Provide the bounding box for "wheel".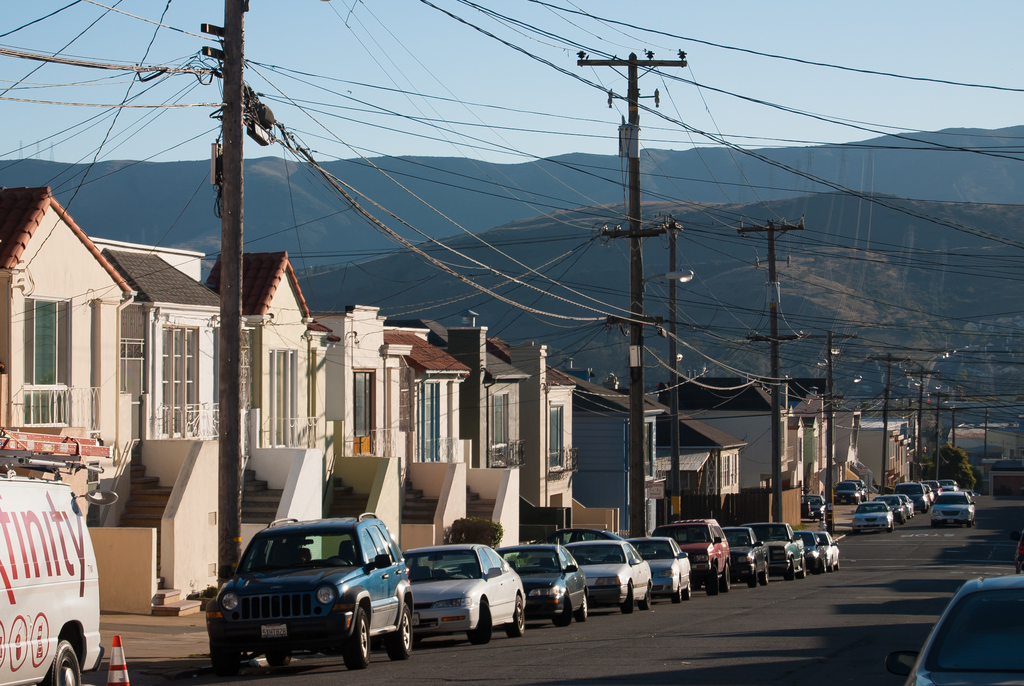
<bbox>572, 592, 588, 626</bbox>.
